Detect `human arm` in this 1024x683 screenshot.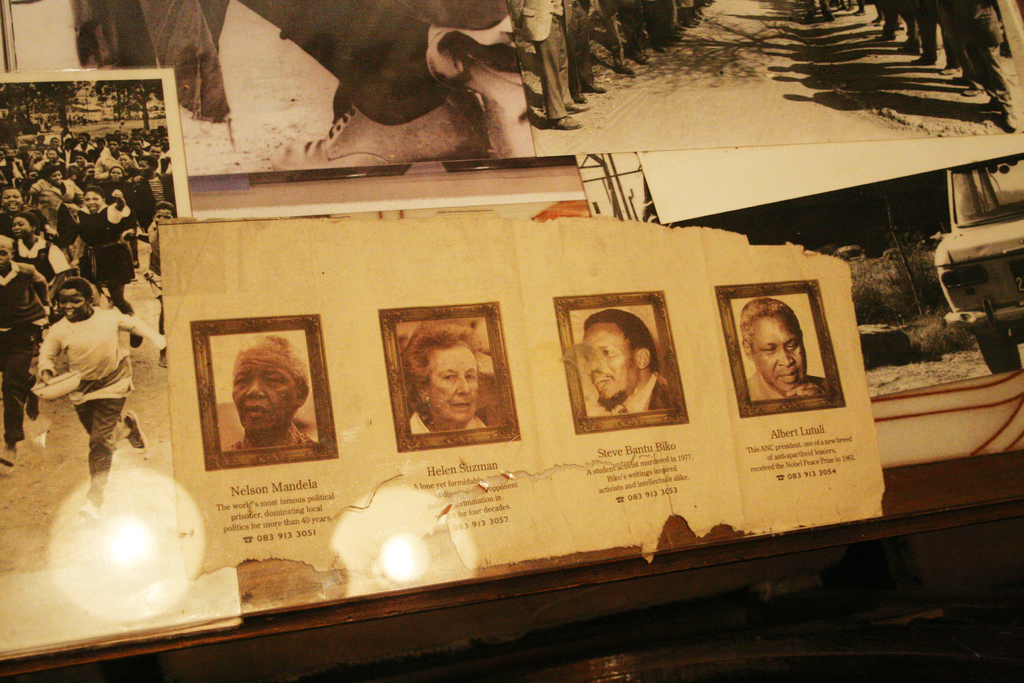
Detection: [31, 329, 64, 387].
